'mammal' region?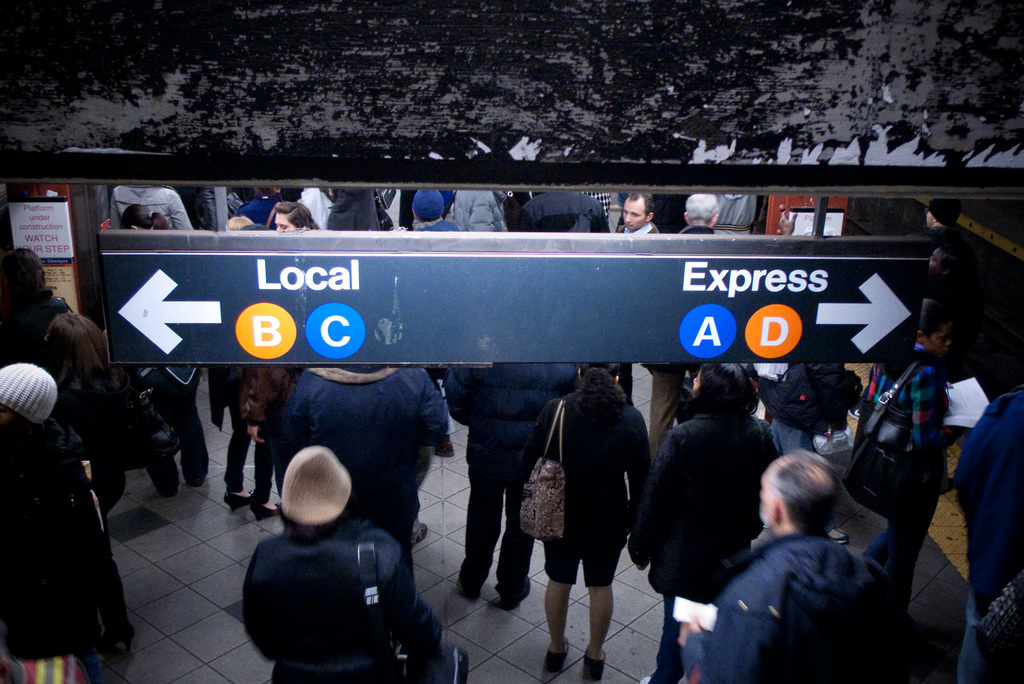
locate(98, 174, 196, 231)
